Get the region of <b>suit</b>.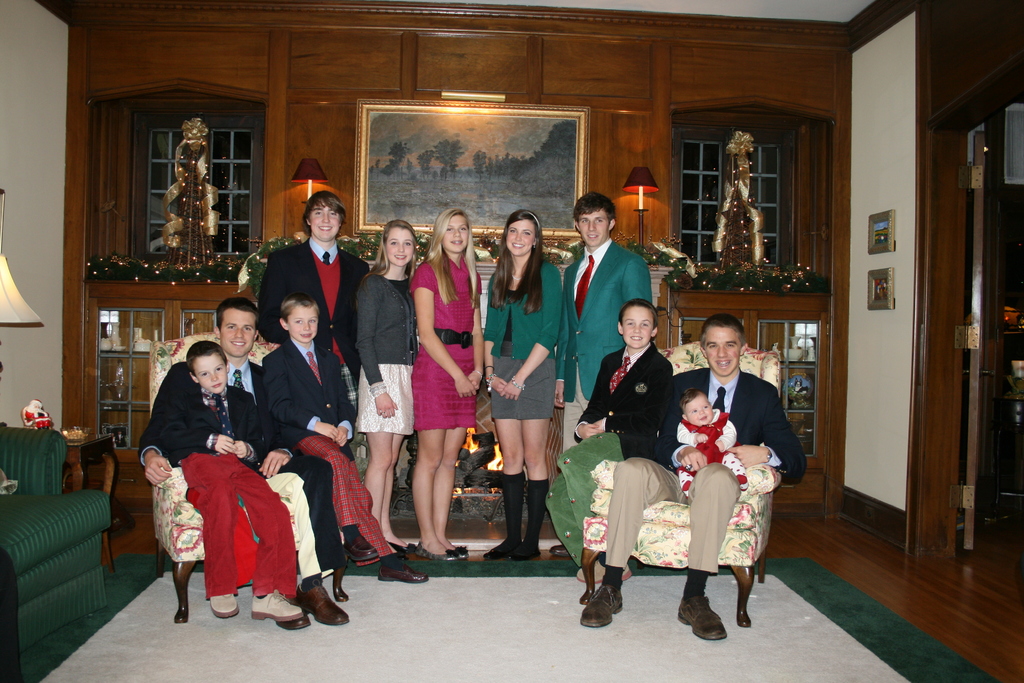
[x1=138, y1=357, x2=326, y2=580].
